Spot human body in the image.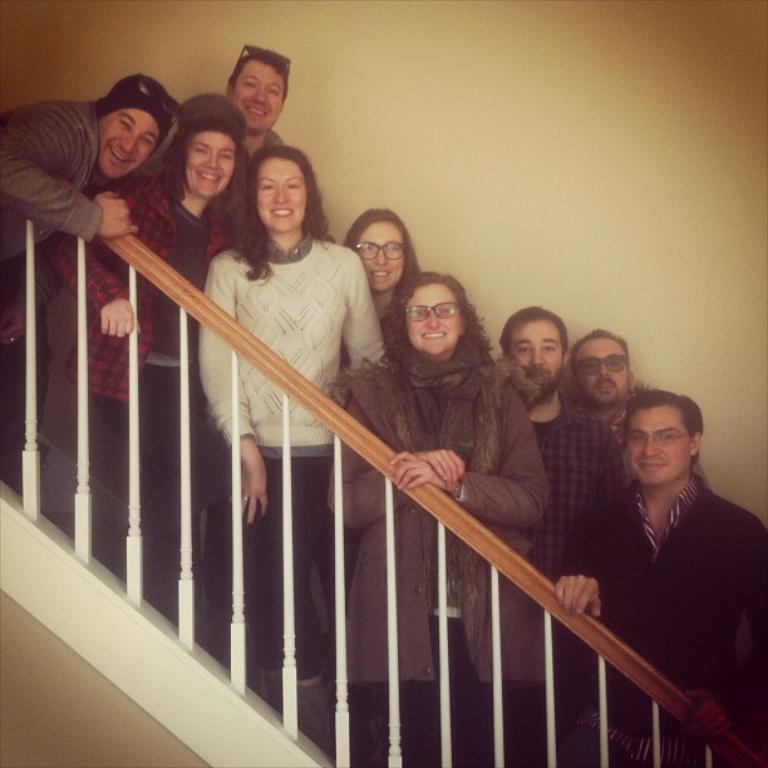
human body found at bbox=[581, 366, 744, 755].
